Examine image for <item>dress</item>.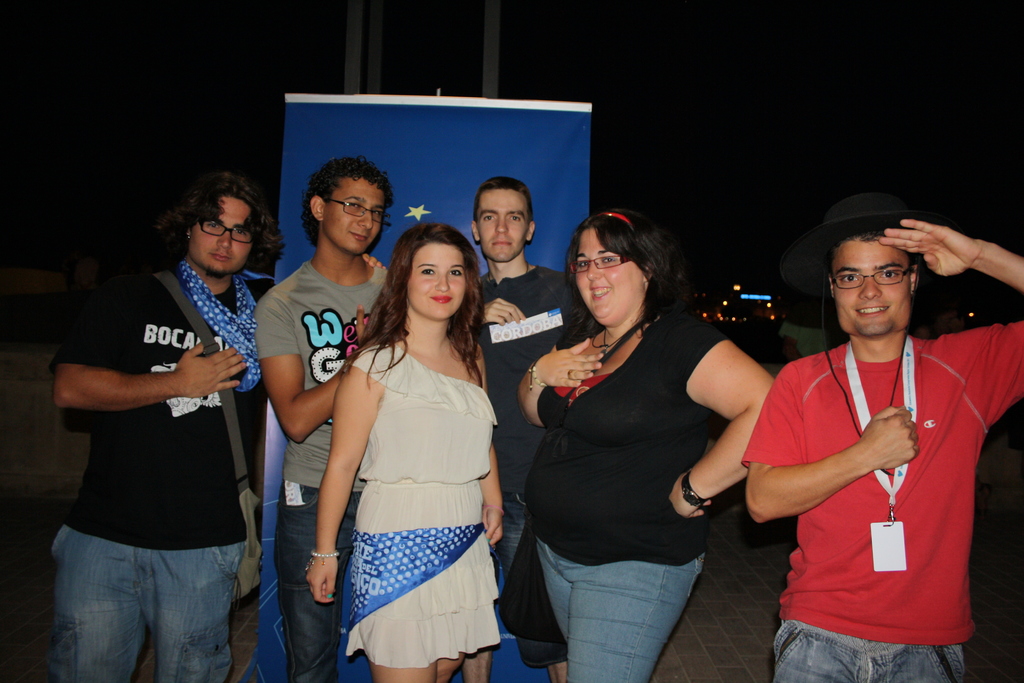
Examination result: [336, 340, 500, 671].
